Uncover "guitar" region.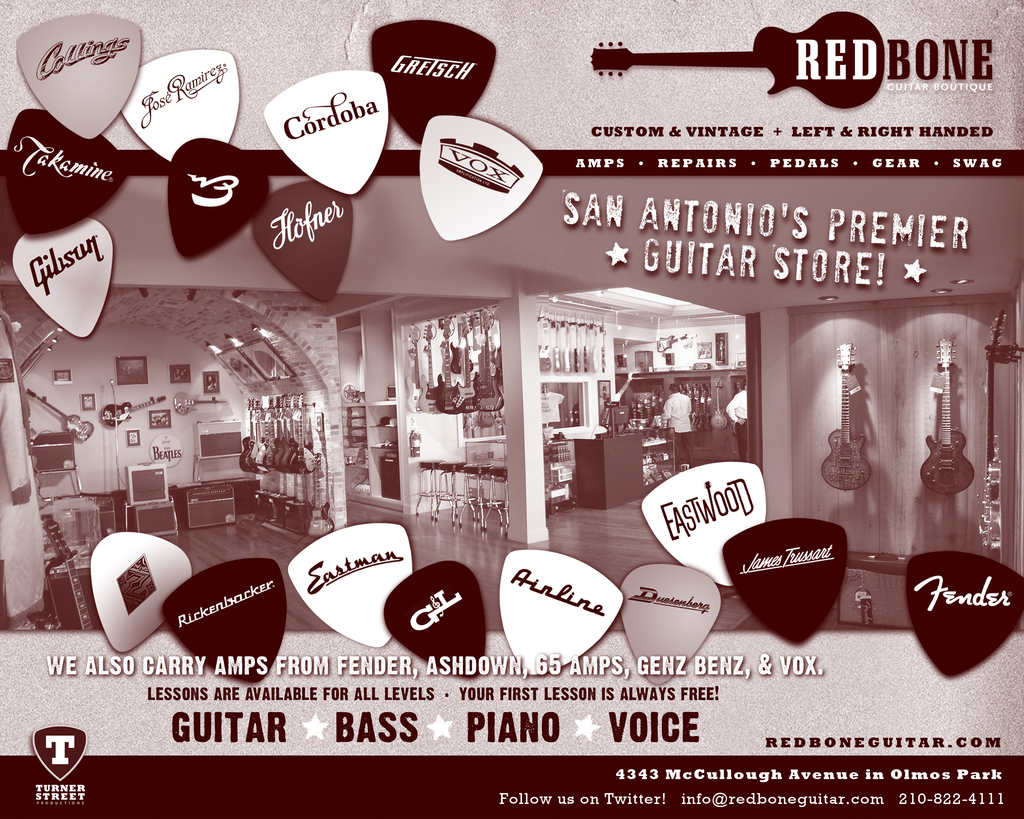
Uncovered: bbox=(25, 386, 94, 440).
